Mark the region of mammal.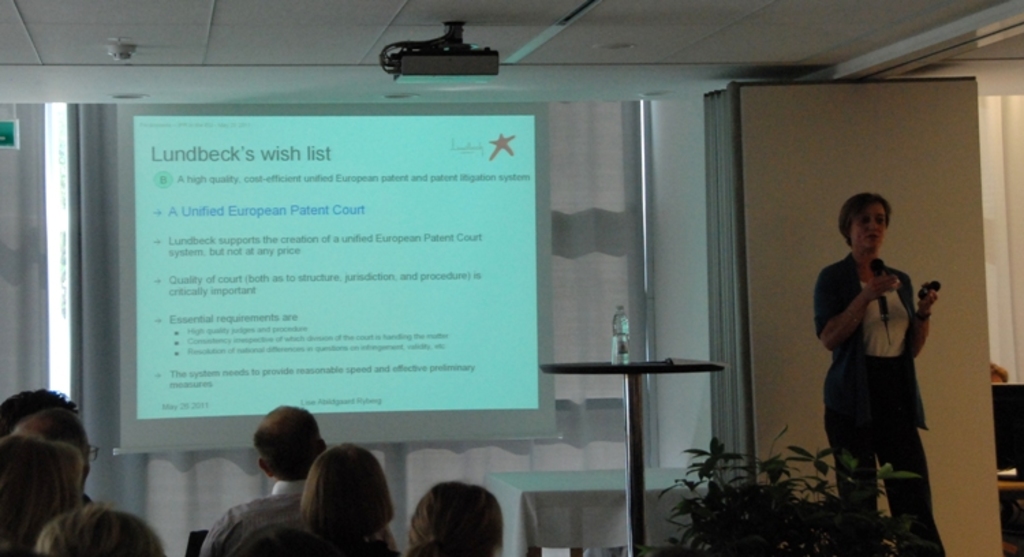
Region: 0, 386, 78, 445.
